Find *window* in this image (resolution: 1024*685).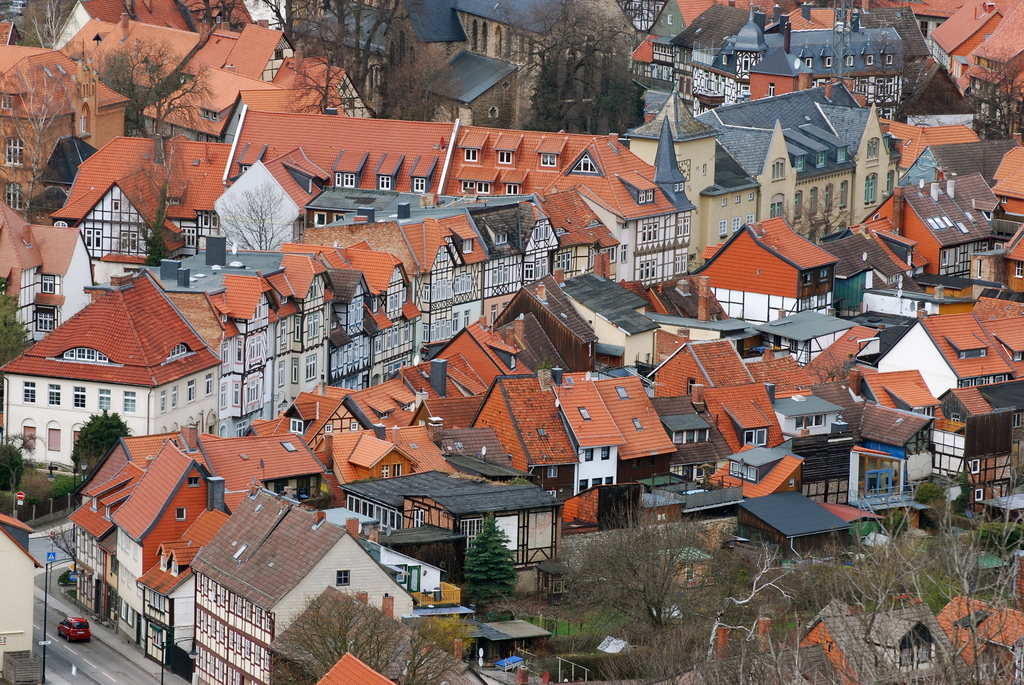
(961,349,988,358).
